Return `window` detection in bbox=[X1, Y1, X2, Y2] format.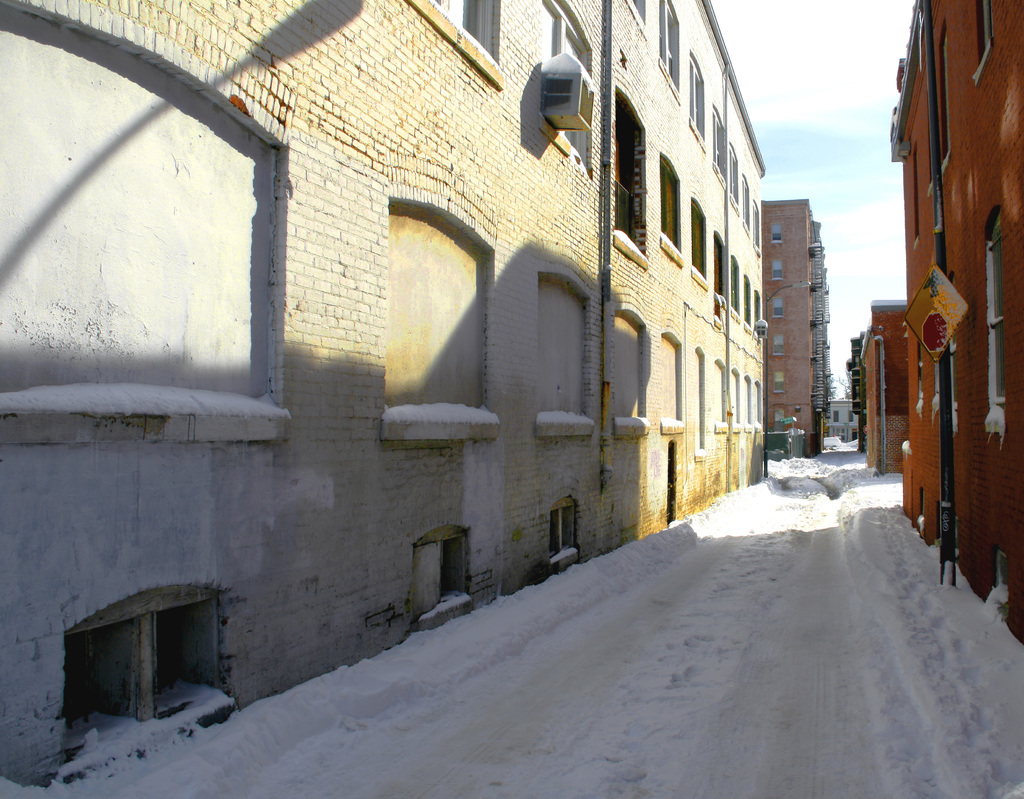
bbox=[773, 373, 787, 394].
